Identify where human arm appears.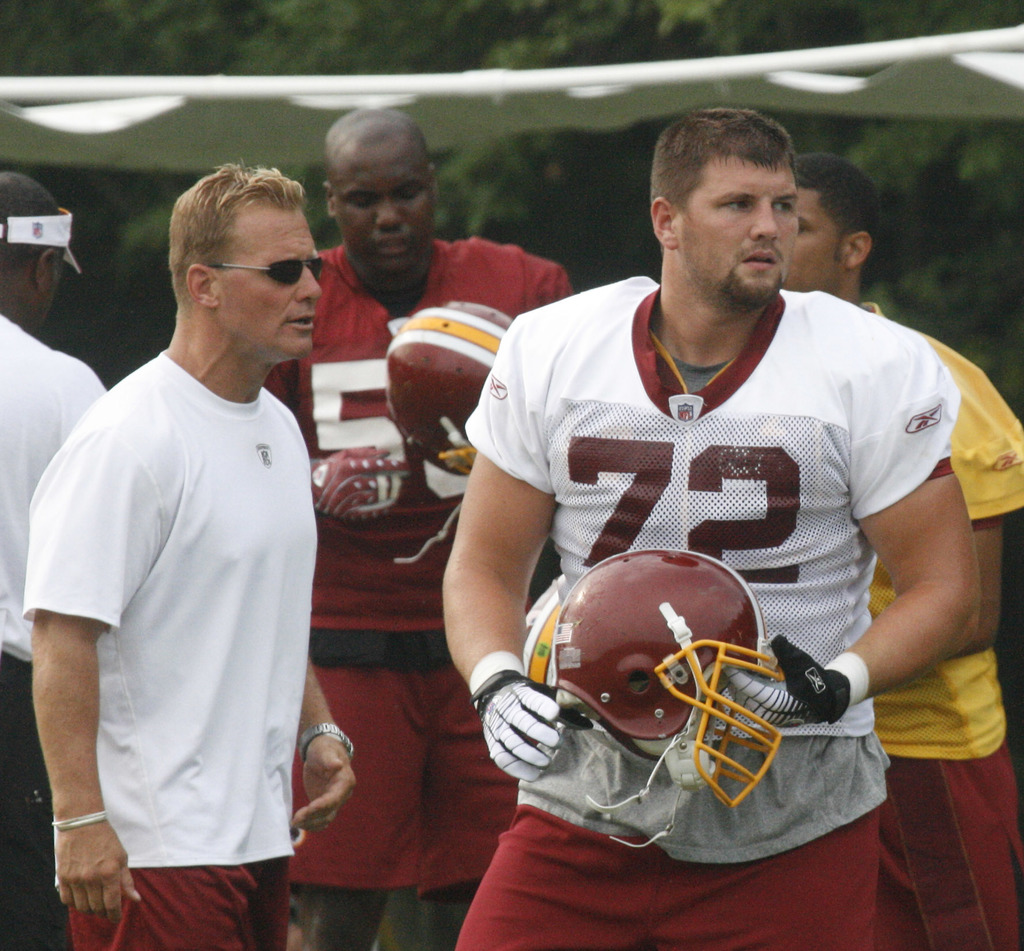
Appears at crop(11, 405, 170, 922).
